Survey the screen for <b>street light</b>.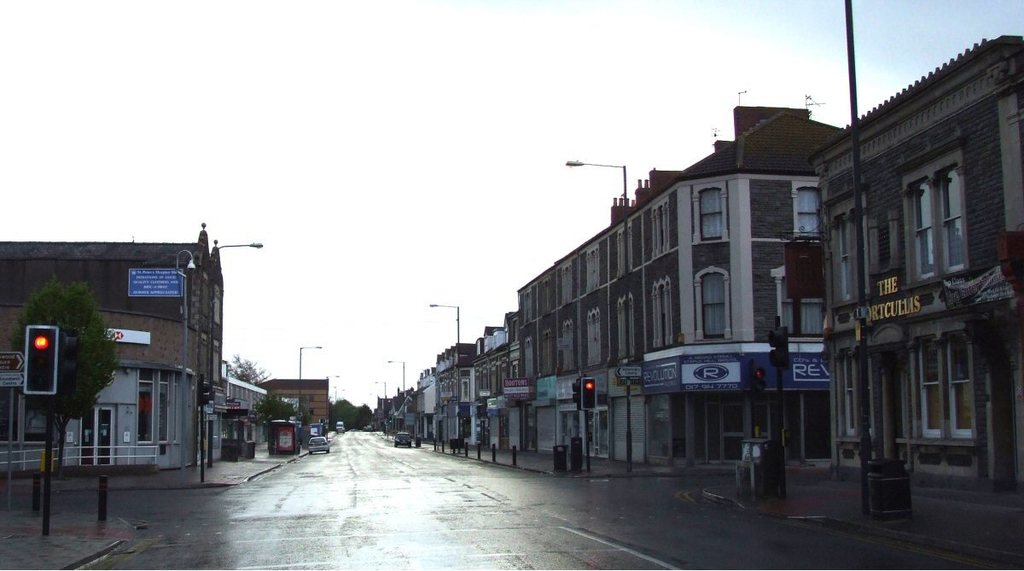
Survey found: {"left": 202, "top": 236, "right": 262, "bottom": 478}.
